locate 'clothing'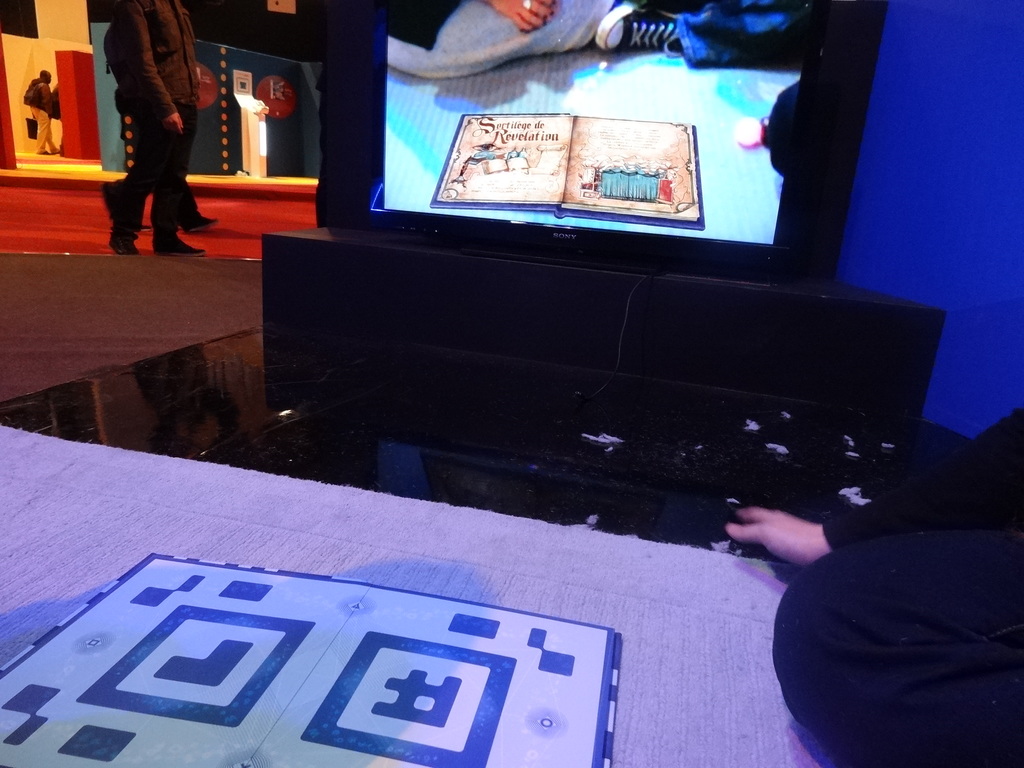
772/403/1021/764
